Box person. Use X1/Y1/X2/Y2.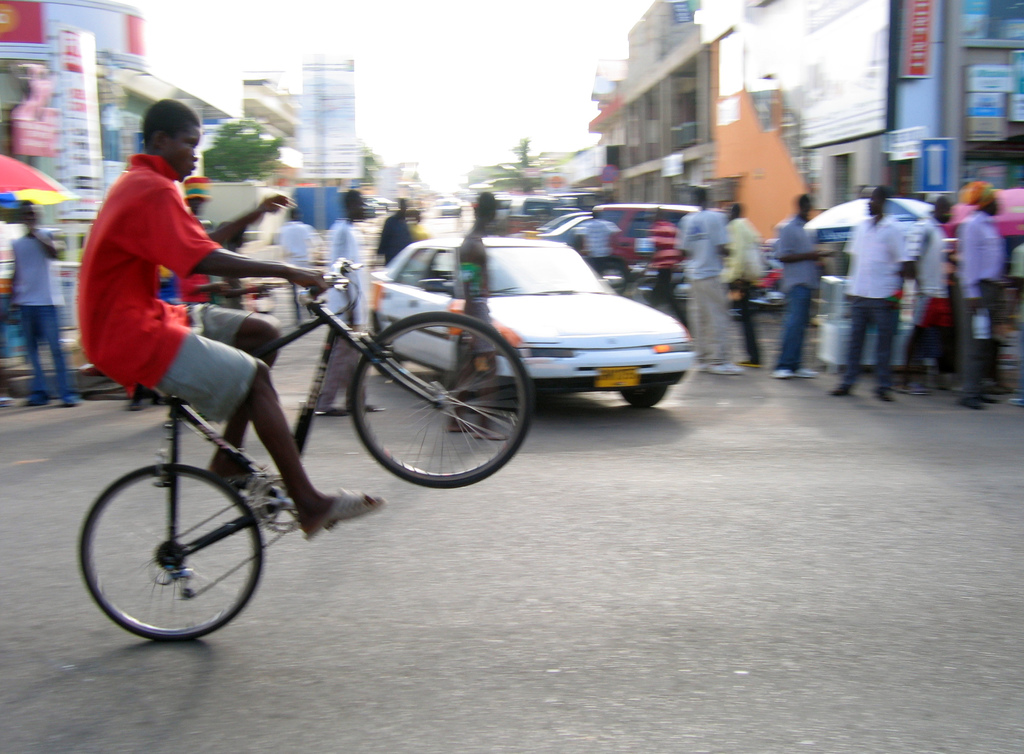
128/175/288/414.
